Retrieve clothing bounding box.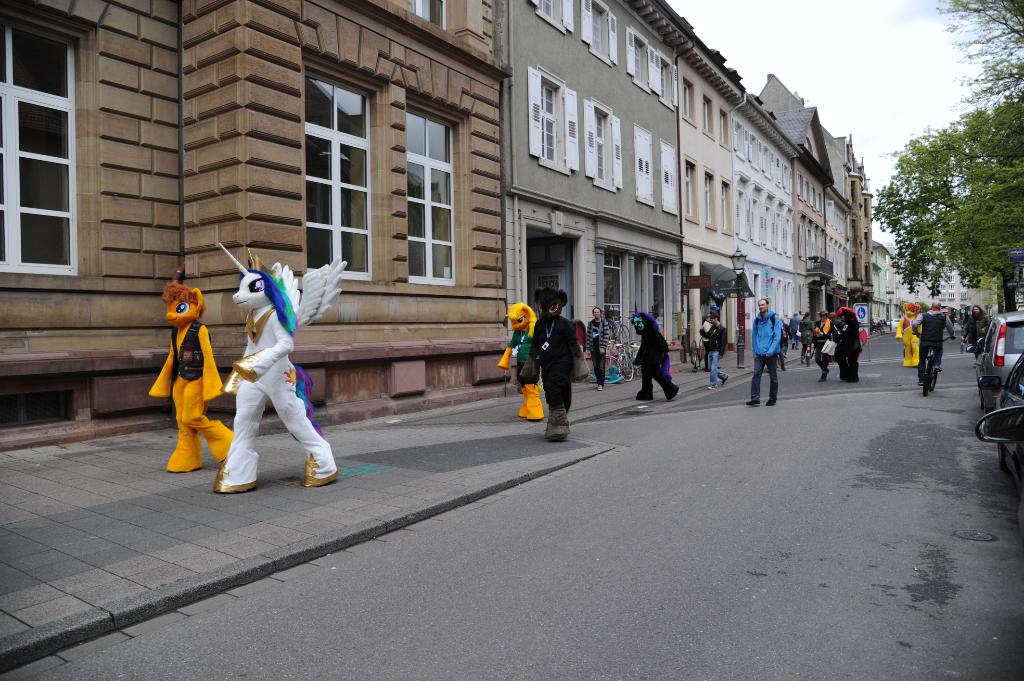
Bounding box: detection(913, 303, 948, 385).
